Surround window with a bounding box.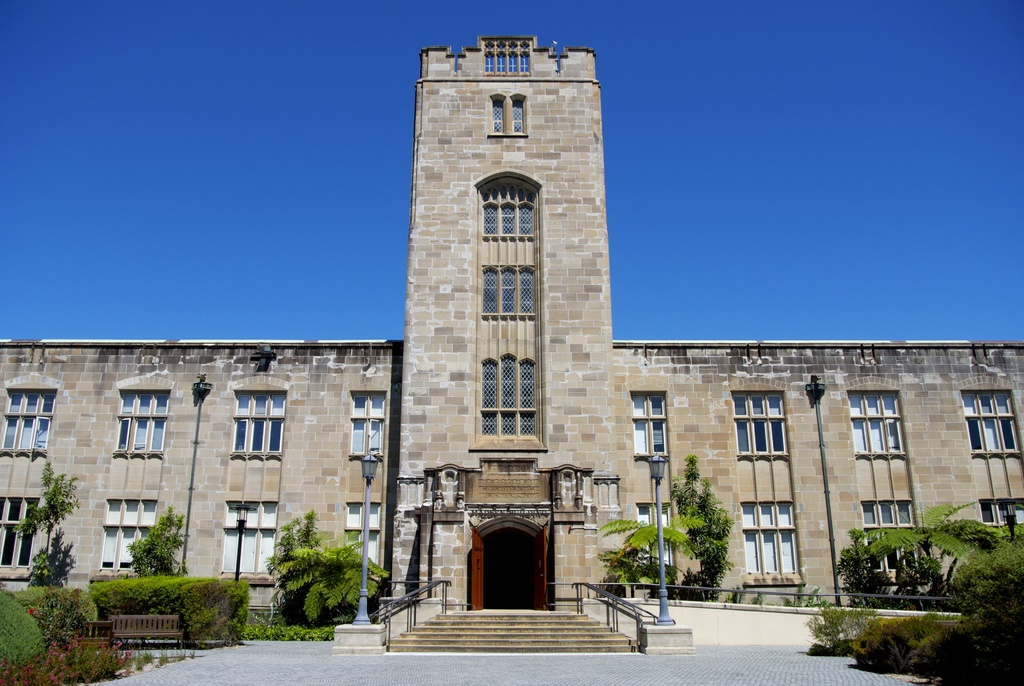
846/389/902/455.
